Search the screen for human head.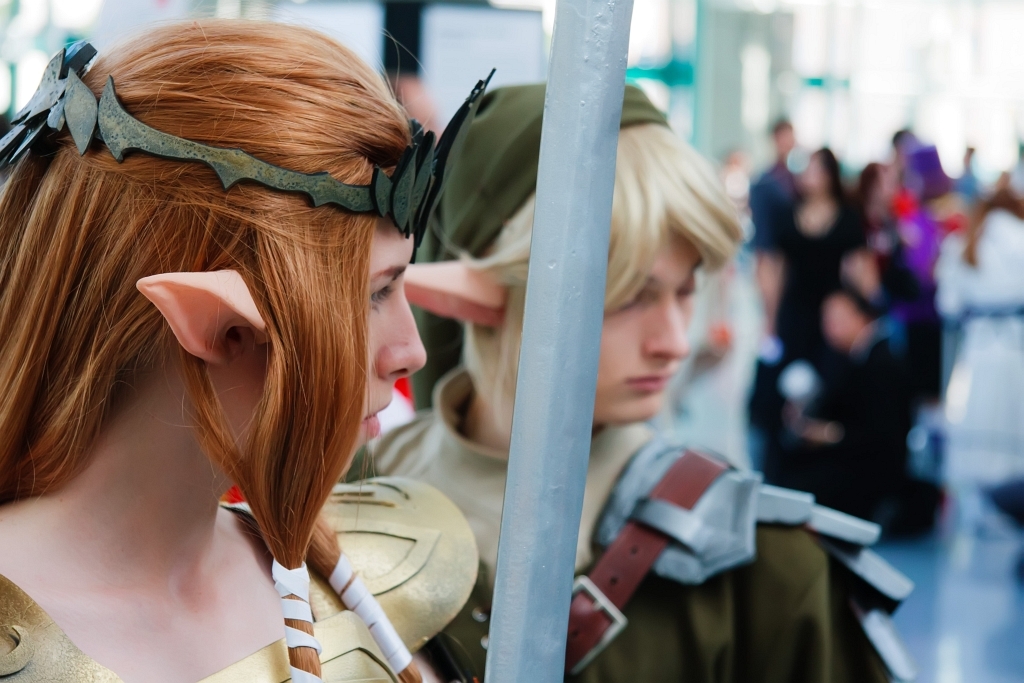
Found at [844, 248, 878, 296].
